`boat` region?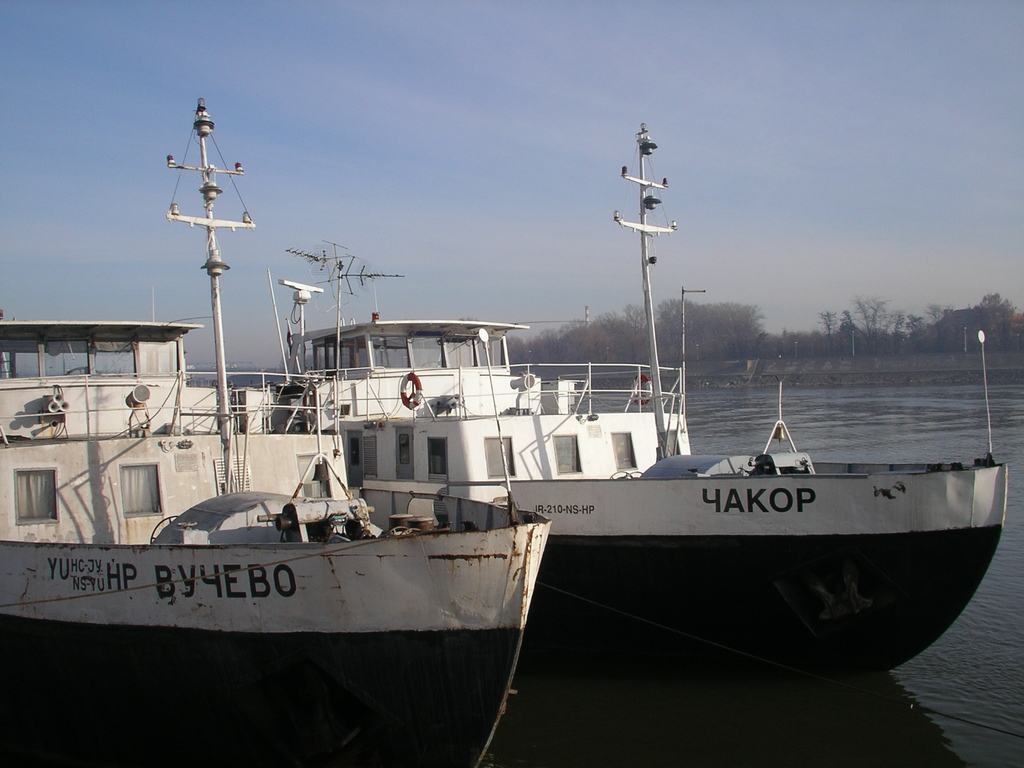
(x1=58, y1=279, x2=559, y2=700)
